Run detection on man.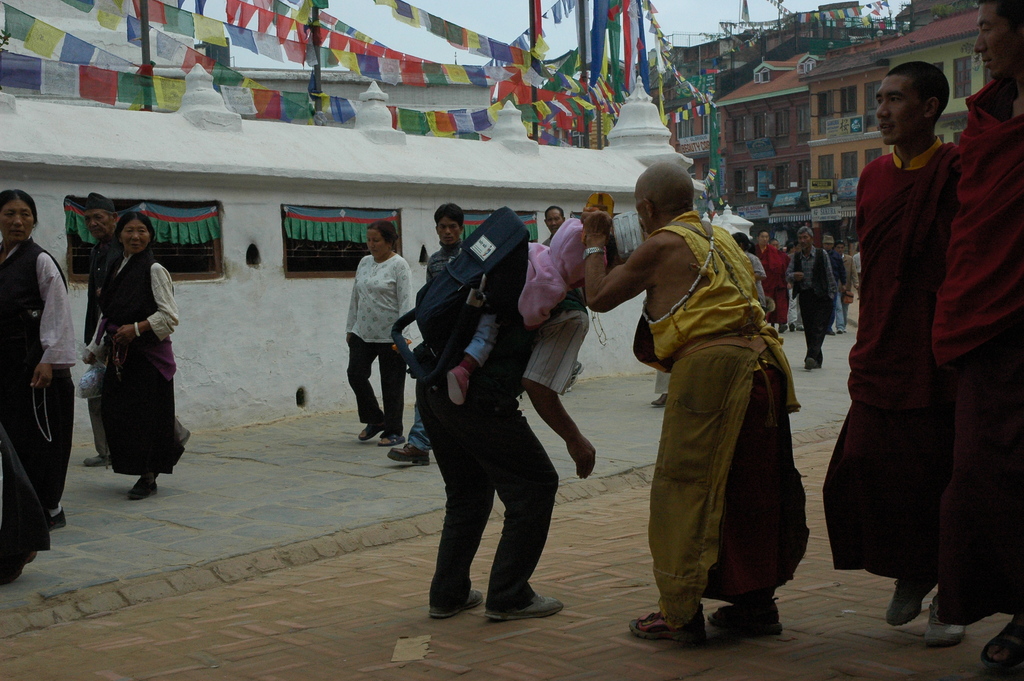
Result: [left=386, top=202, right=465, bottom=466].
